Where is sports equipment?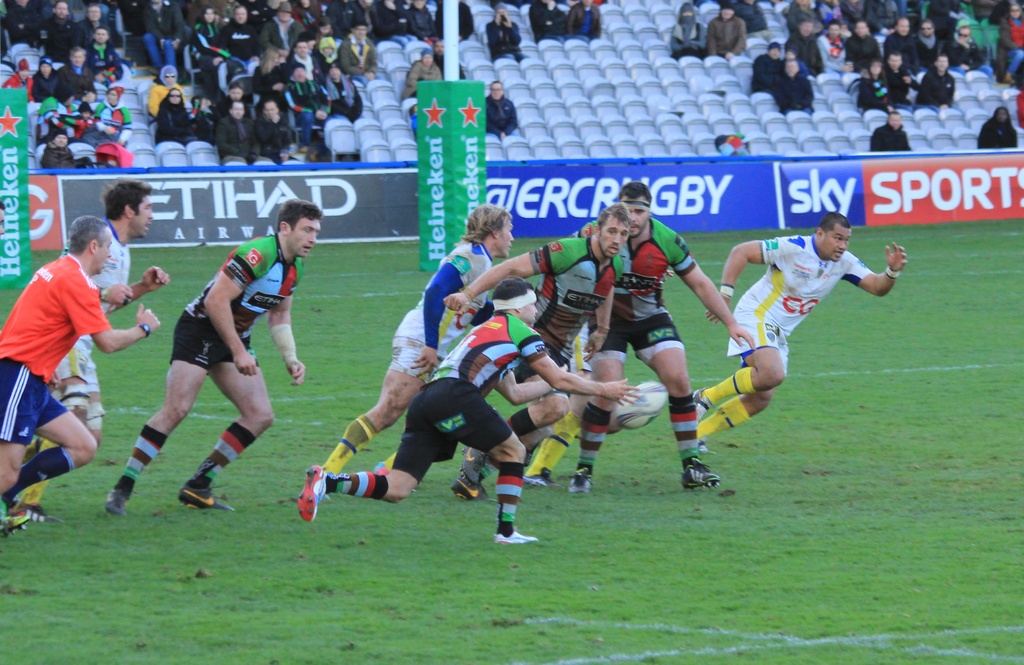
(681,455,723,489).
